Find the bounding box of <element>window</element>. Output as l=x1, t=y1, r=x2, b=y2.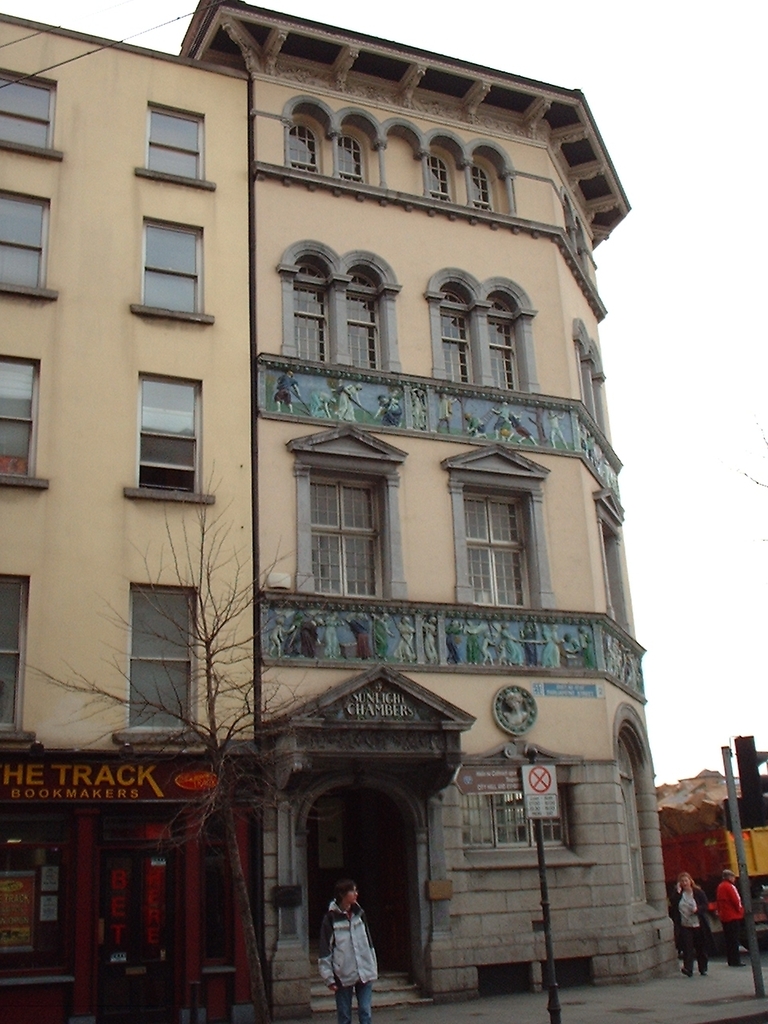
l=0, t=69, r=53, b=154.
